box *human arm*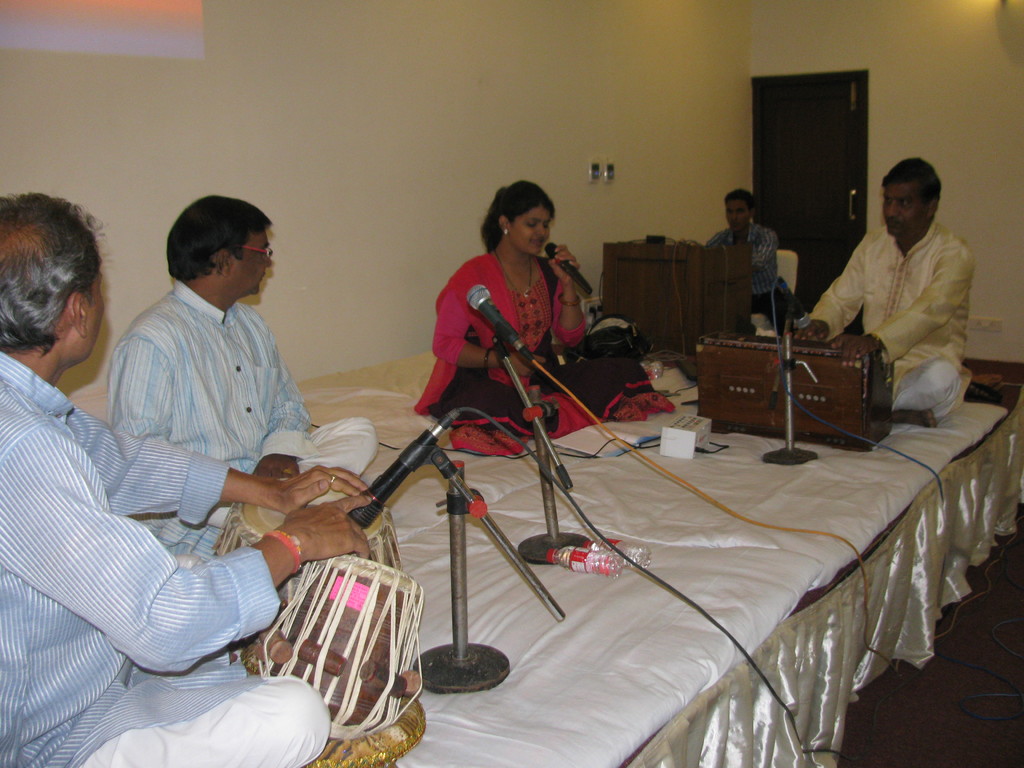
109,320,174,438
